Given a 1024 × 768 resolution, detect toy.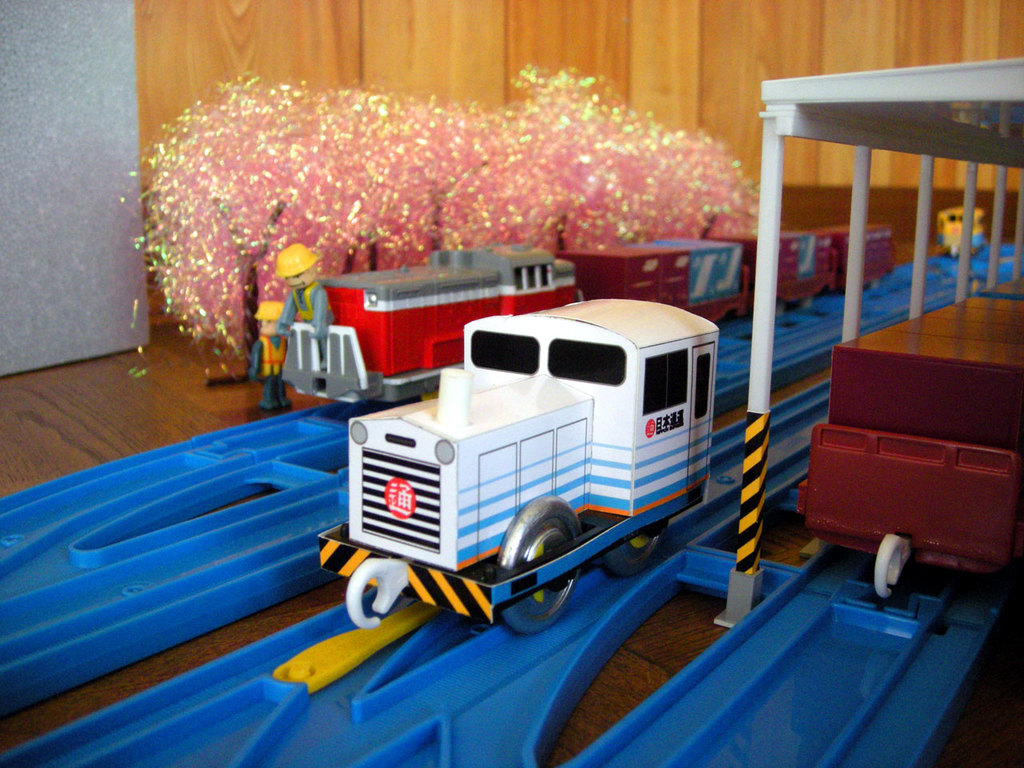
(786, 272, 1023, 616).
